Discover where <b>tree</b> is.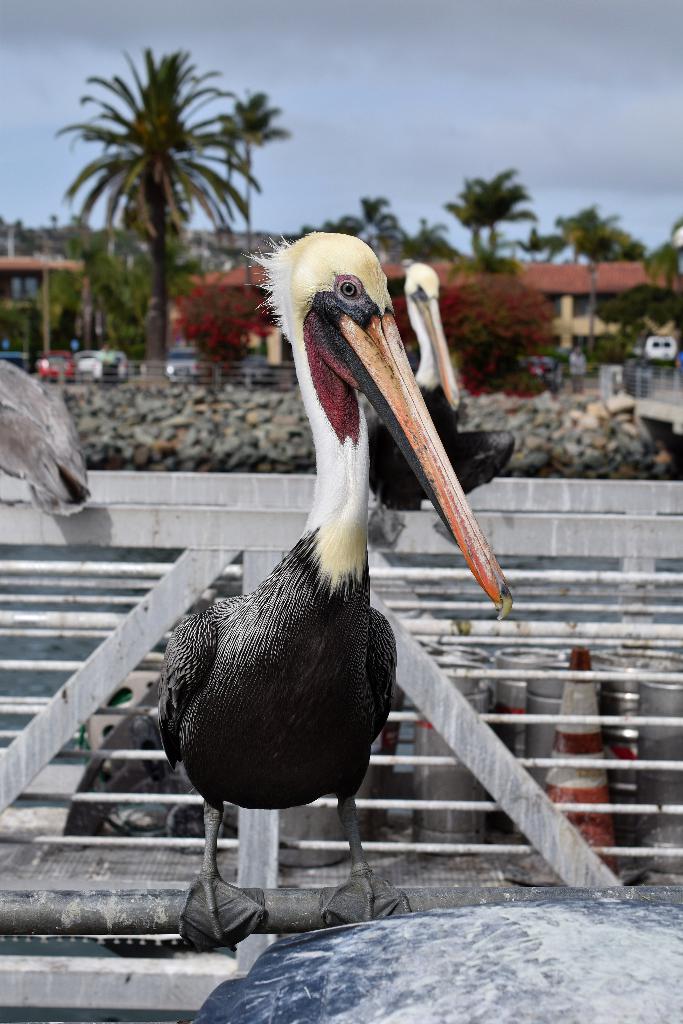
Discovered at box(309, 196, 444, 266).
